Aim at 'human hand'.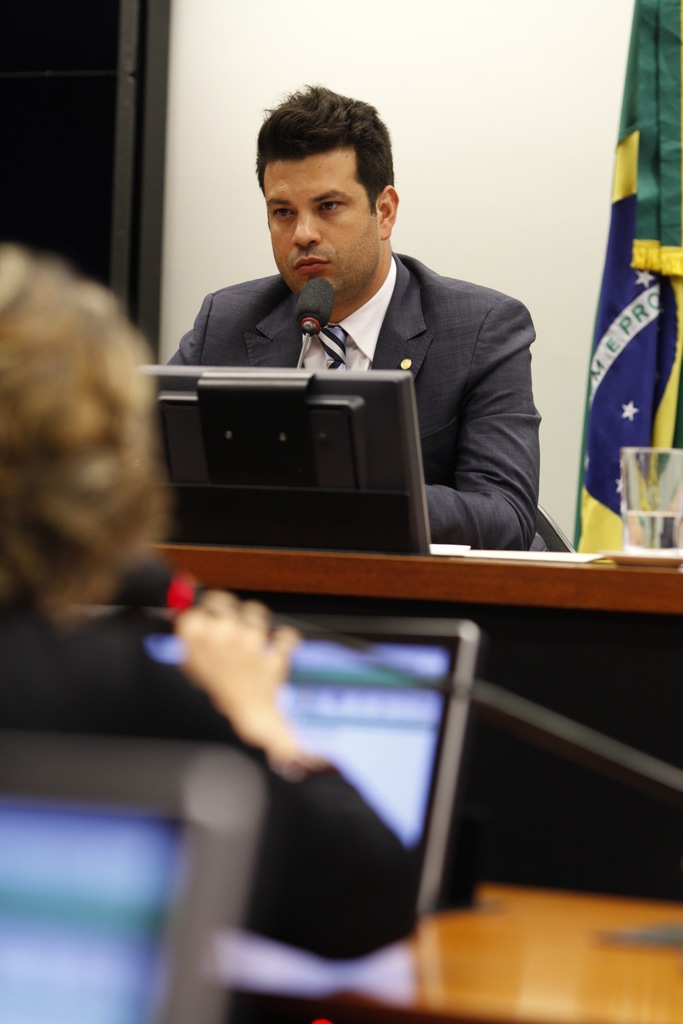
Aimed at [x1=161, y1=600, x2=313, y2=766].
